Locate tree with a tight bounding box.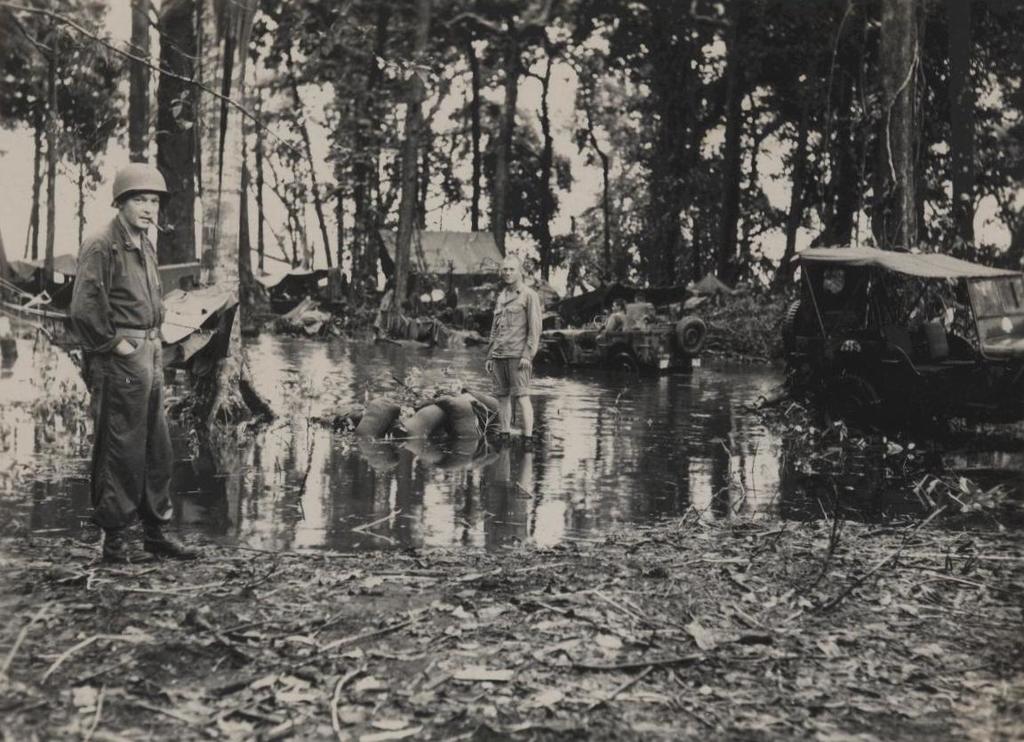
box(694, 0, 800, 301).
